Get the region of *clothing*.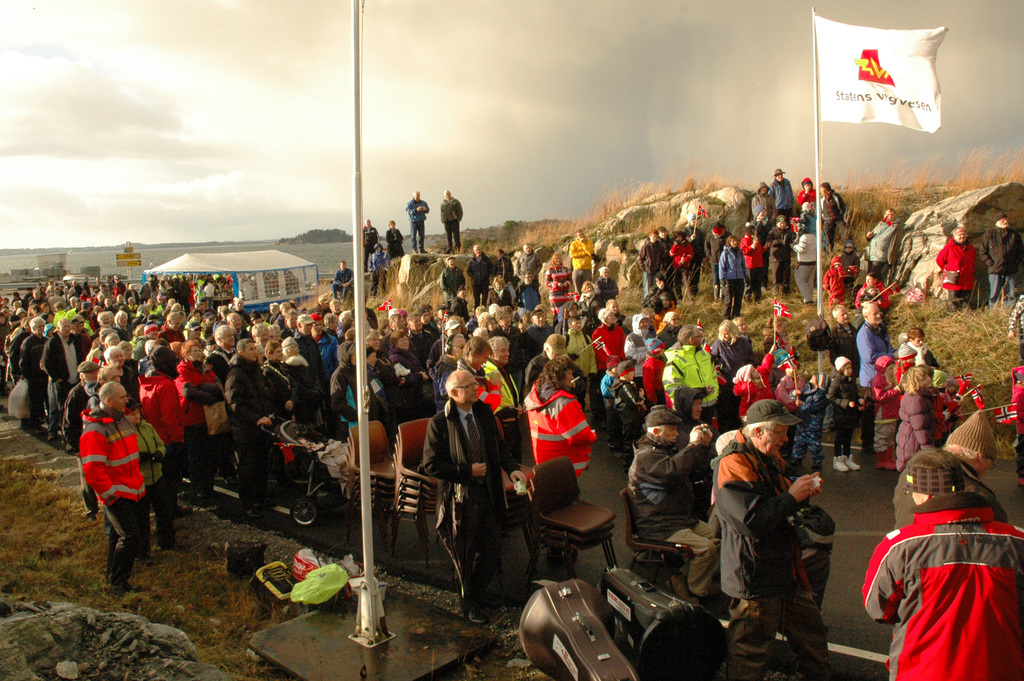
528, 384, 588, 557.
